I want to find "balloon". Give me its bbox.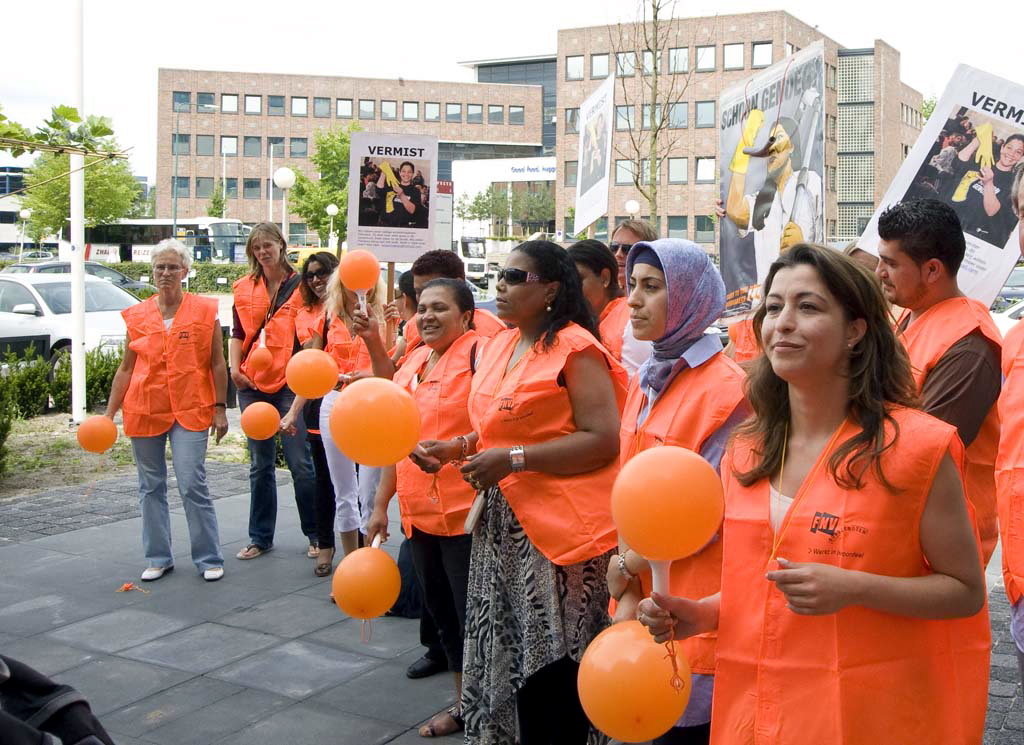
<region>335, 546, 400, 619</region>.
